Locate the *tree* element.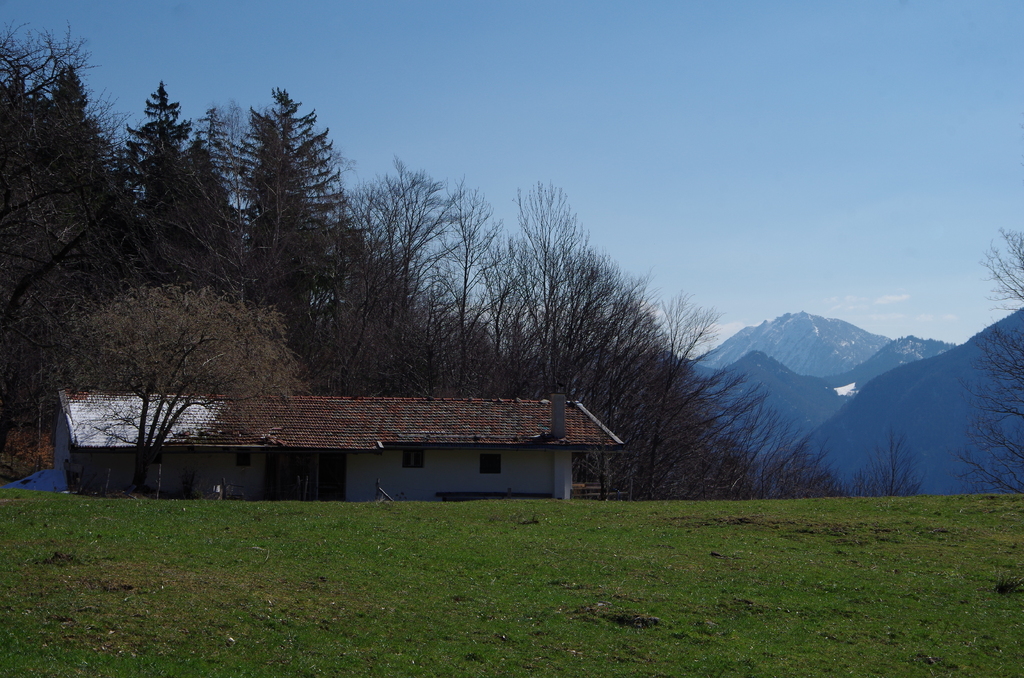
Element bbox: [x1=956, y1=213, x2=1023, y2=490].
